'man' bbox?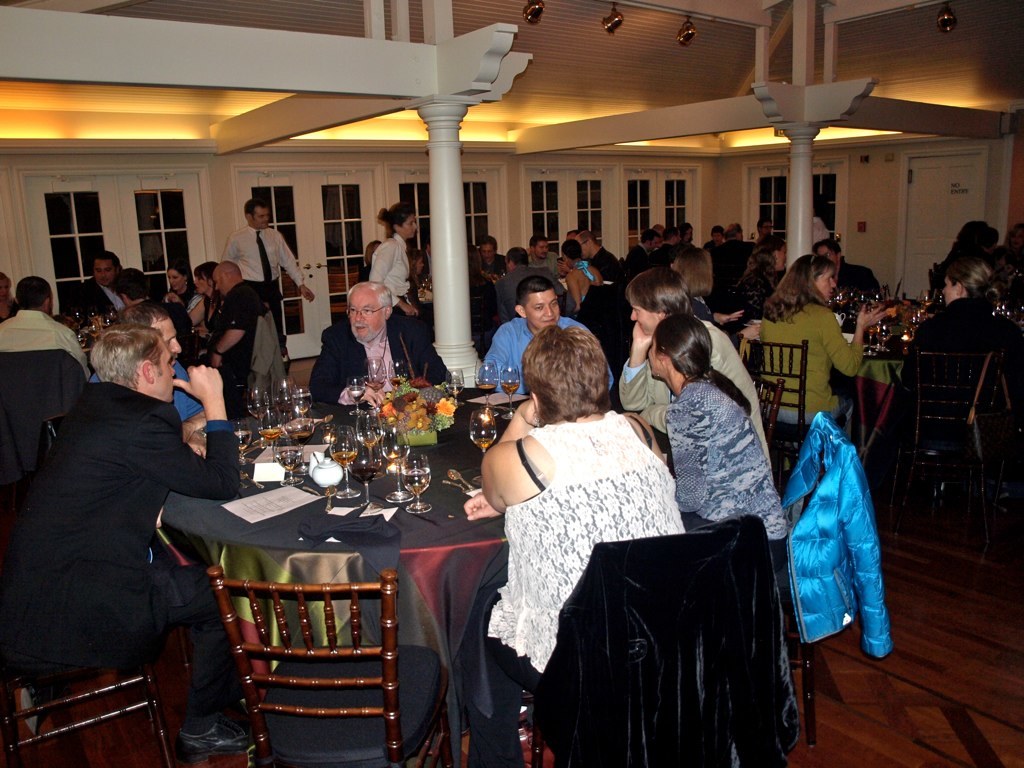
rect(578, 225, 628, 281)
